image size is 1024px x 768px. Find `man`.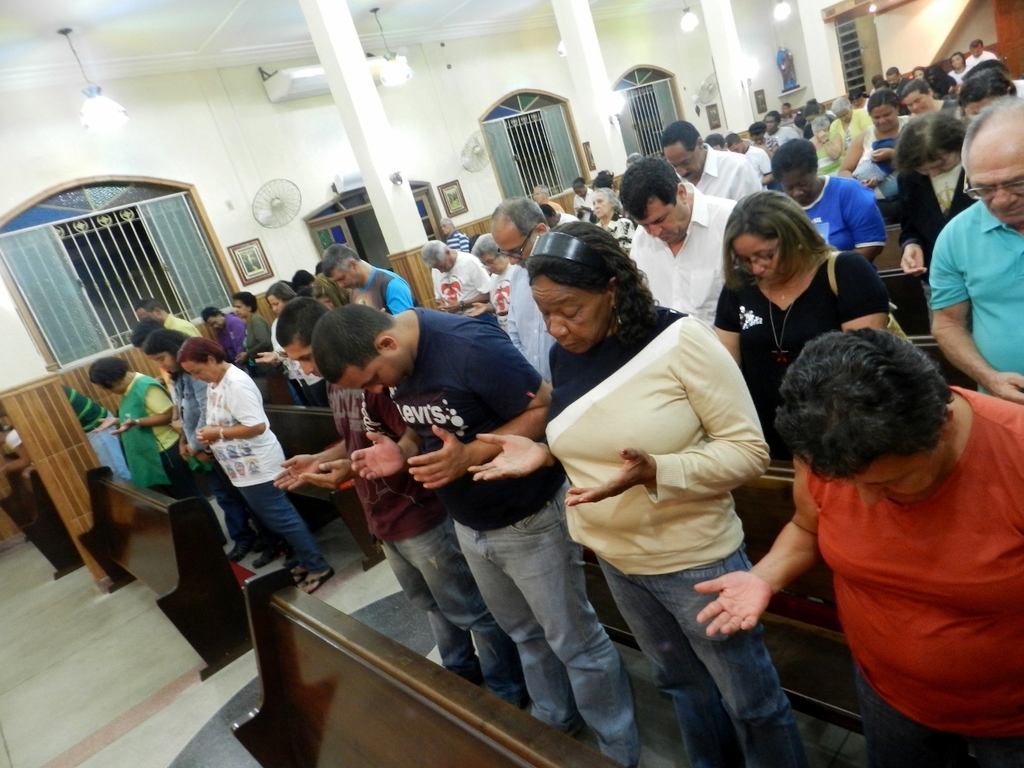
crop(728, 132, 772, 182).
